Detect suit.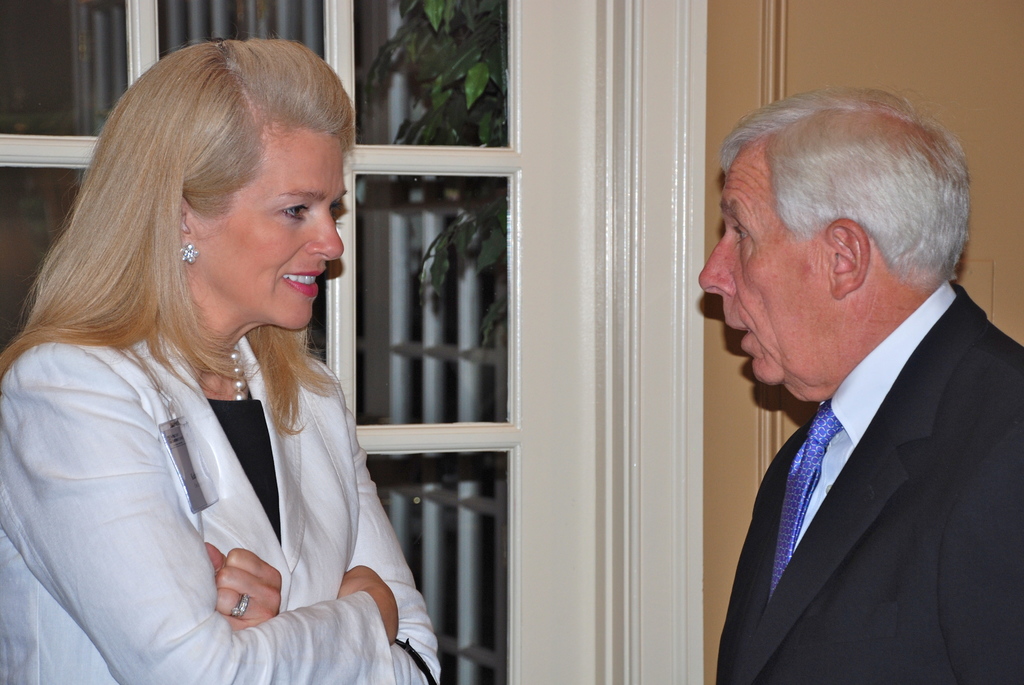
Detected at box(687, 240, 1023, 677).
